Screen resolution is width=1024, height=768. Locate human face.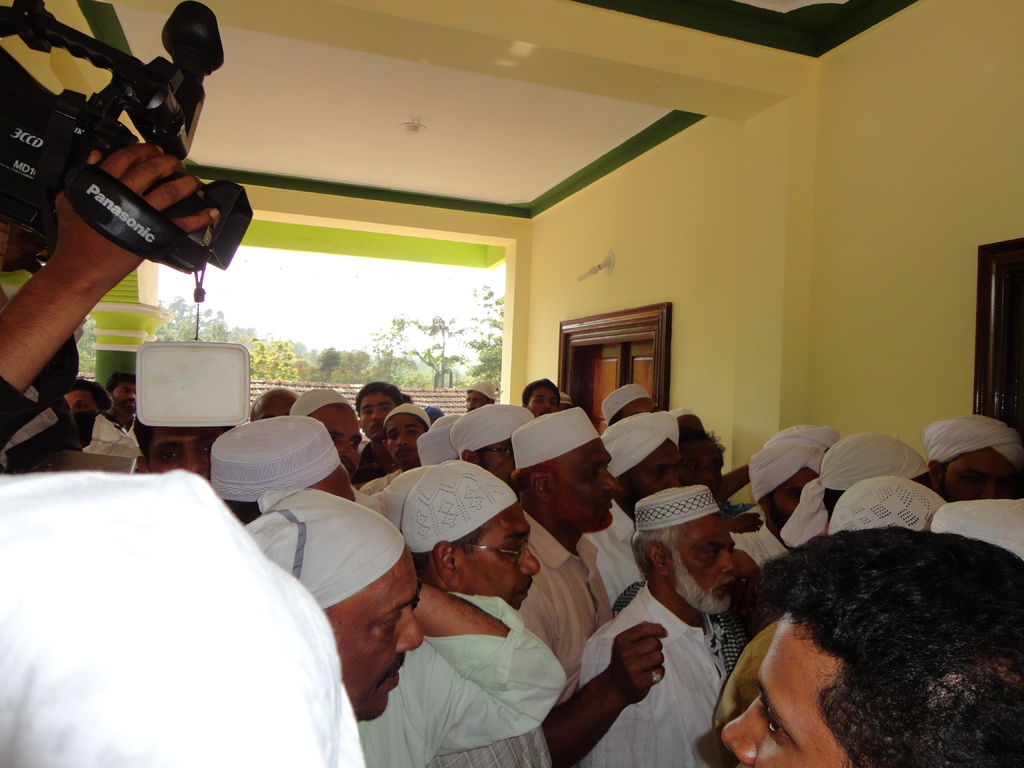
box(619, 439, 680, 502).
